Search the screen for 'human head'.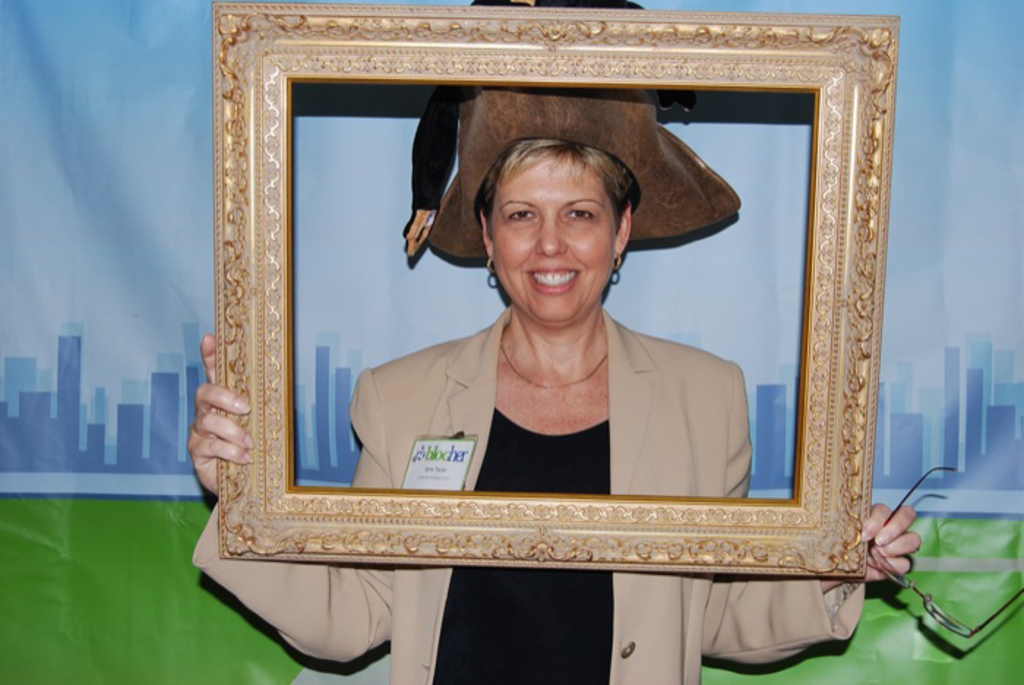
Found at <bbox>468, 124, 647, 294</bbox>.
